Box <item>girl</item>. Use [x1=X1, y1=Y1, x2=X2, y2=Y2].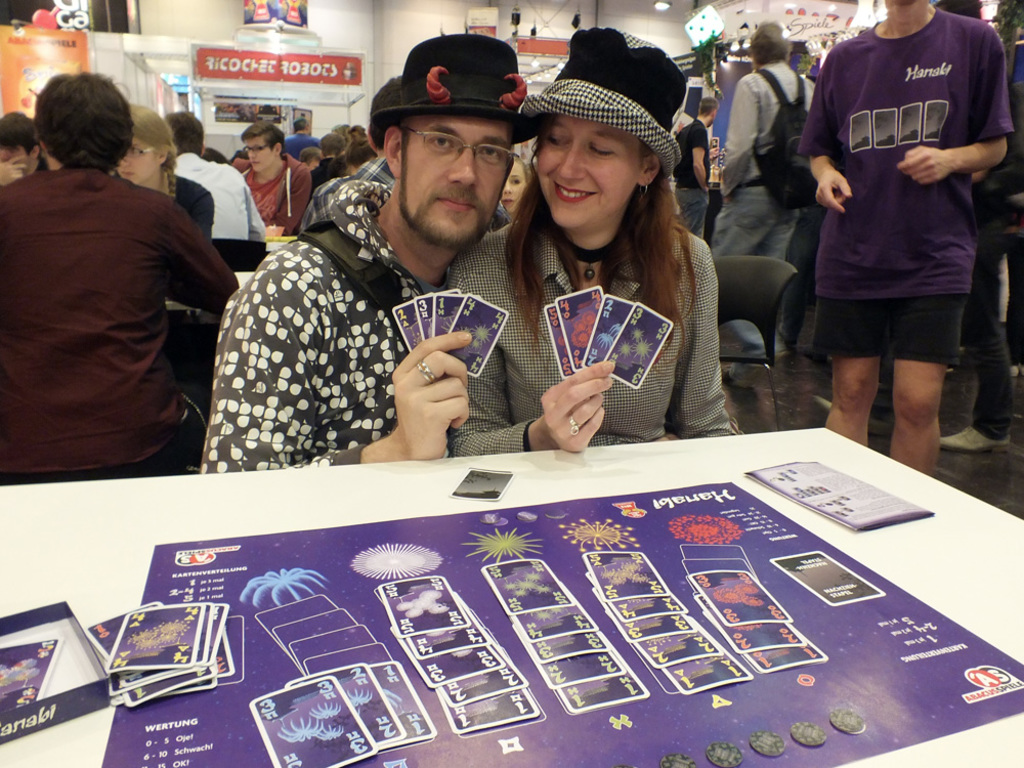
[x1=112, y1=103, x2=211, y2=234].
